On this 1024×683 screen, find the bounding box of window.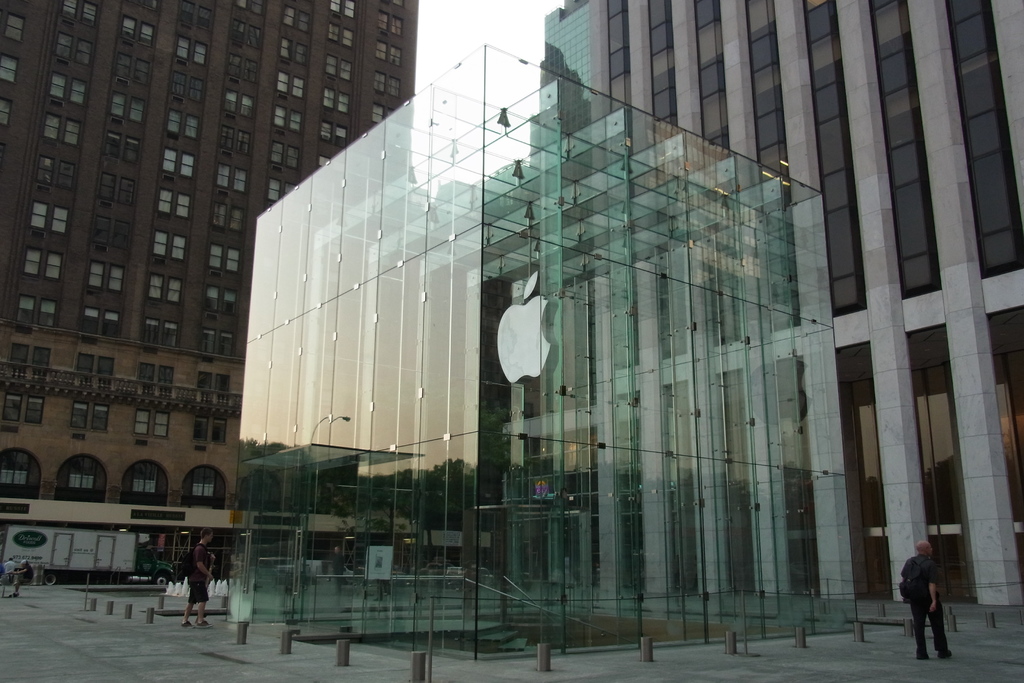
Bounding box: <region>339, 28, 356, 50</region>.
